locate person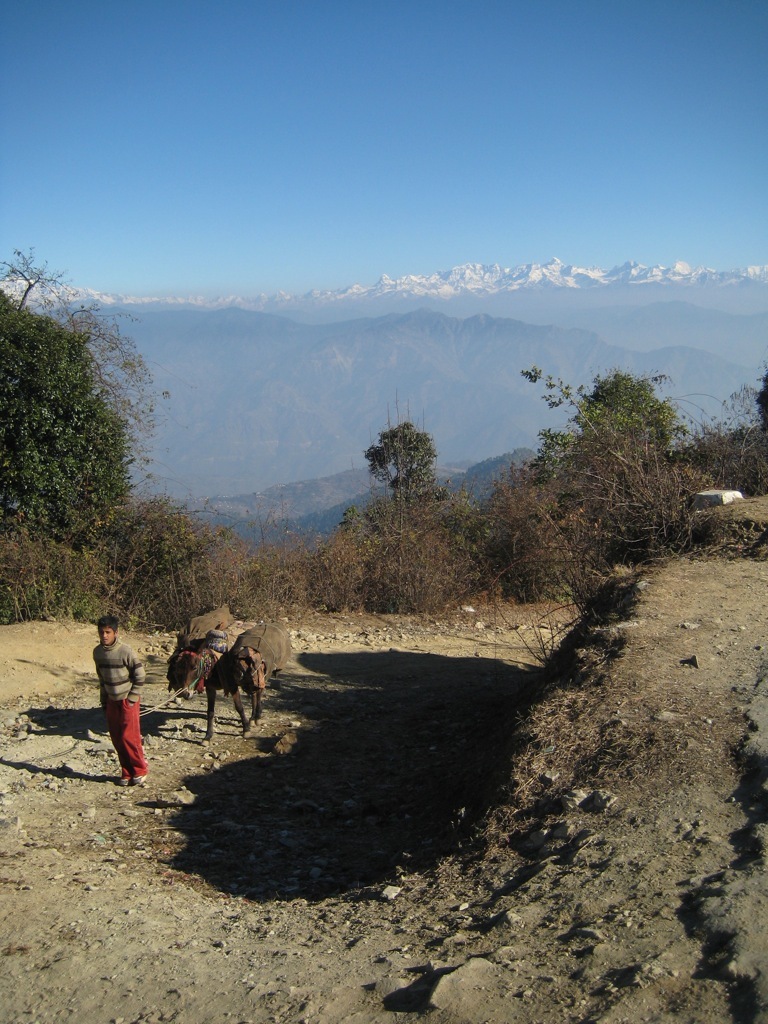
l=89, t=612, r=146, b=784
